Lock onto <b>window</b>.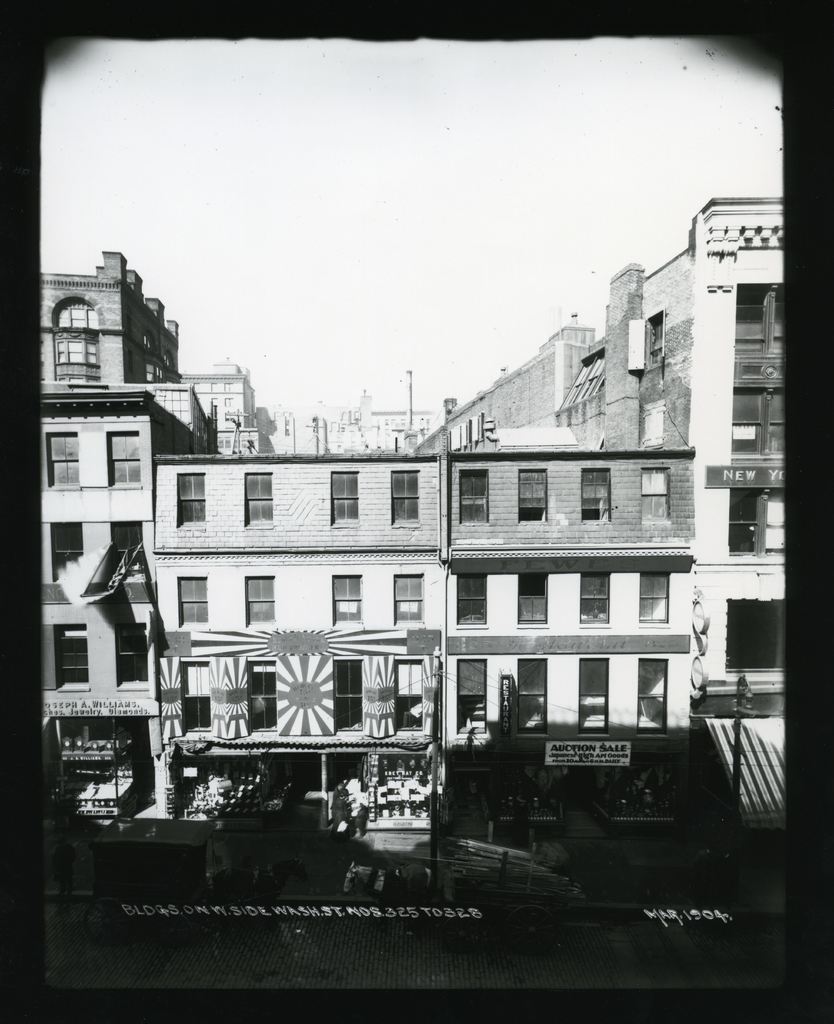
Locked: box(388, 460, 426, 521).
